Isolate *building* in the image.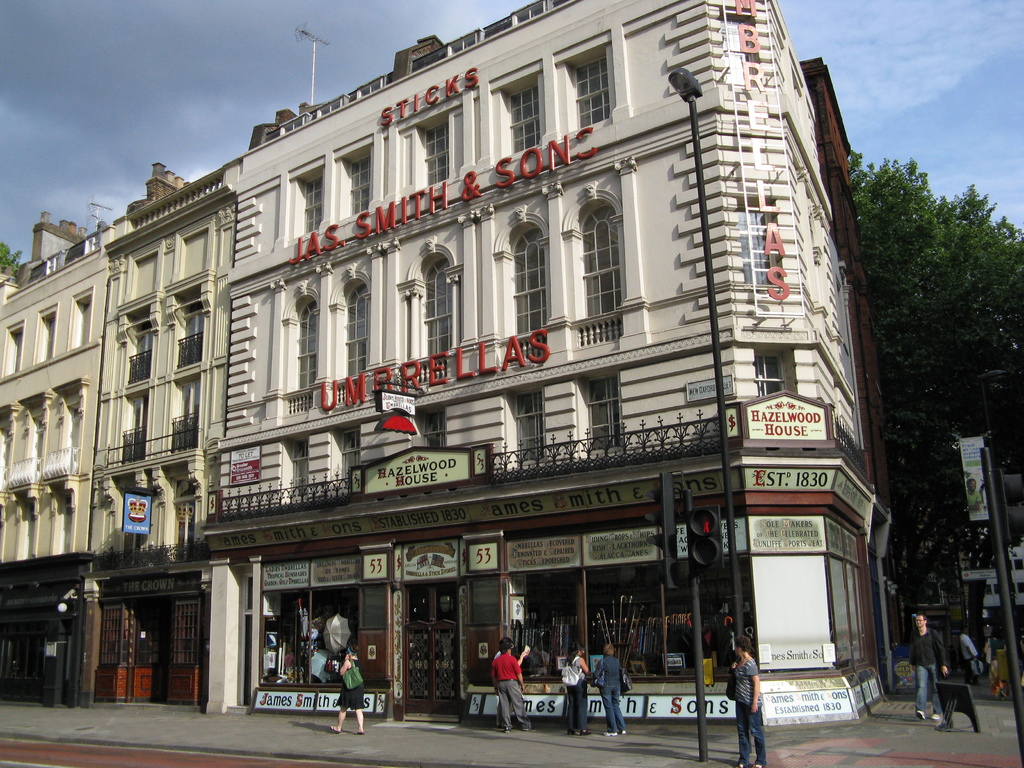
Isolated region: {"left": 0, "top": 195, "right": 115, "bottom": 705}.
